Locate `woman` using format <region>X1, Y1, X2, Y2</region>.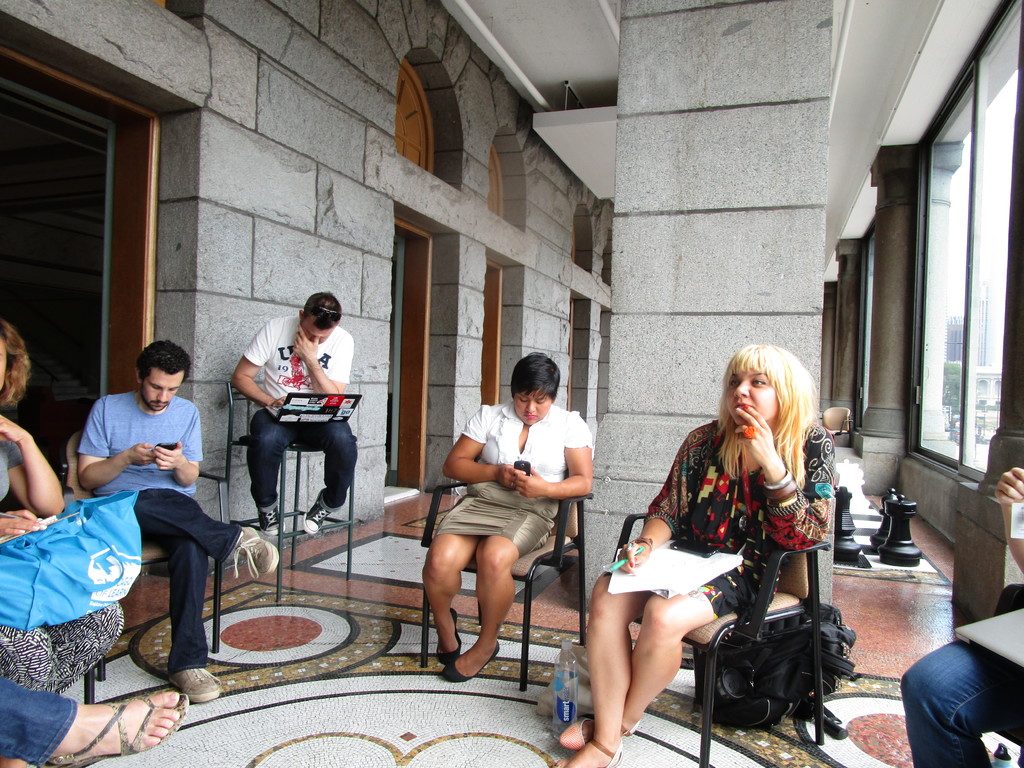
<region>421, 349, 597, 683</region>.
